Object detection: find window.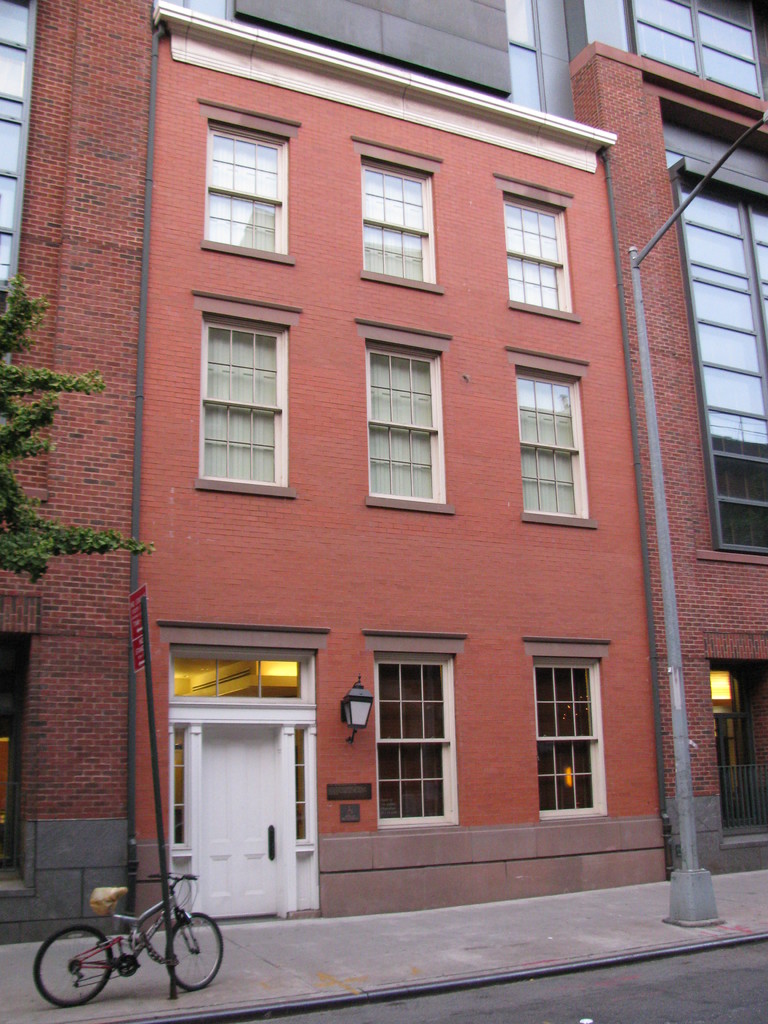
bbox(506, 195, 567, 308).
